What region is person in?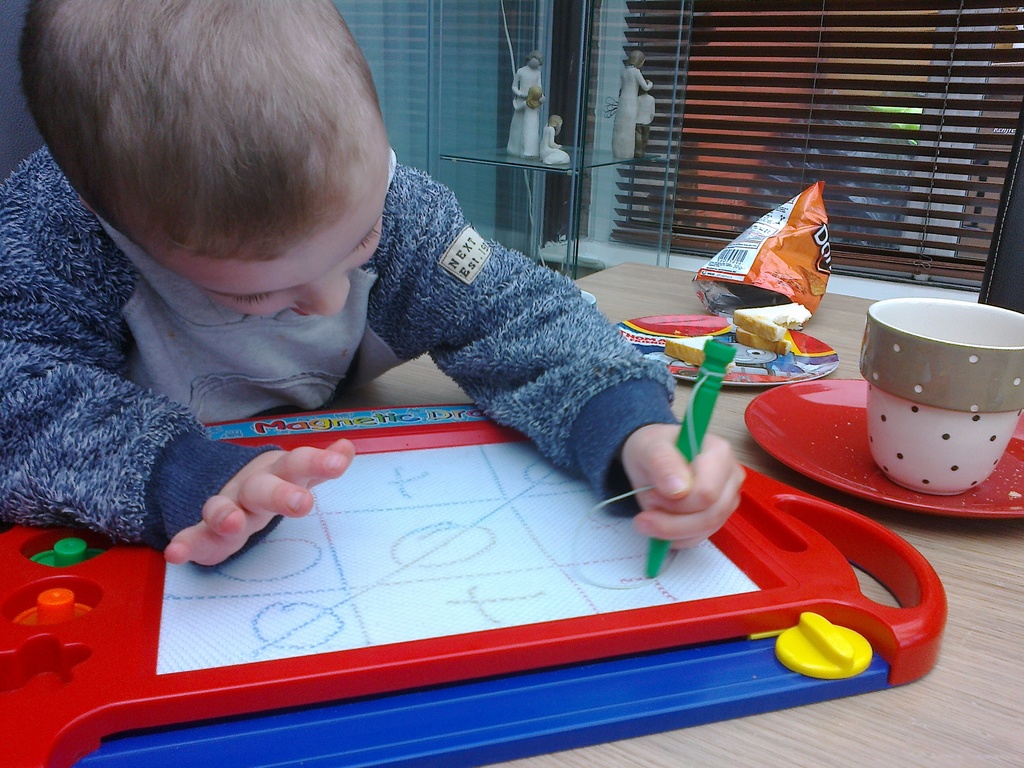
[x1=509, y1=87, x2=545, y2=153].
